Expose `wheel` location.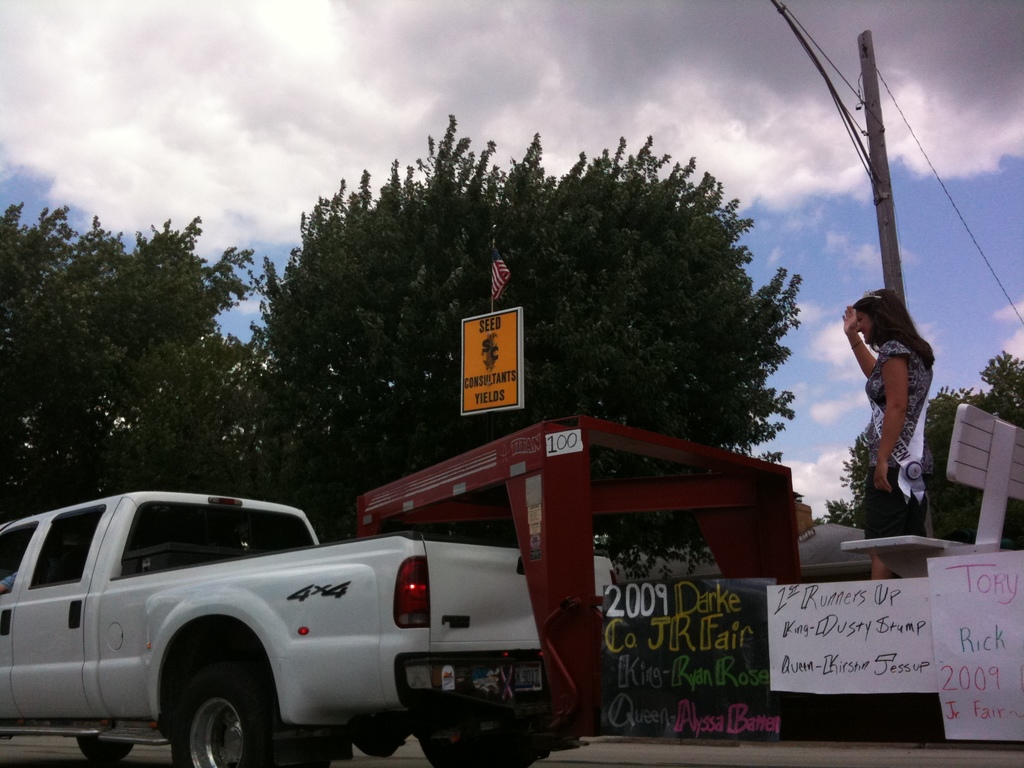
Exposed at bbox(173, 638, 314, 767).
